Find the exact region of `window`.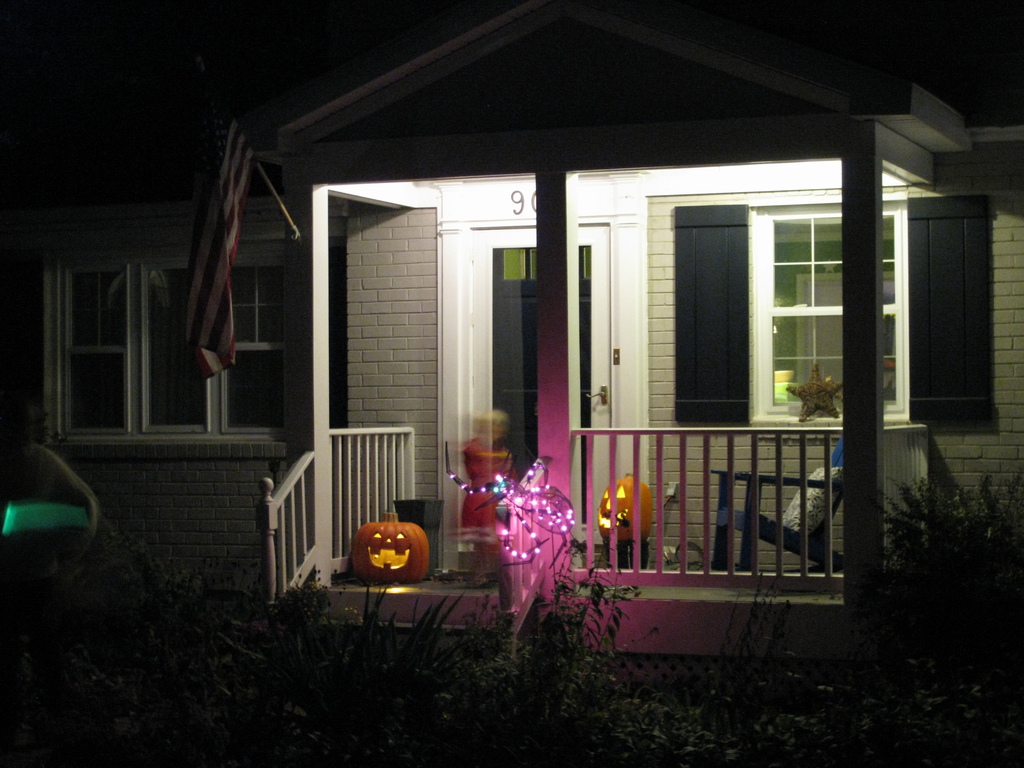
Exact region: x1=746, y1=192, x2=915, y2=428.
